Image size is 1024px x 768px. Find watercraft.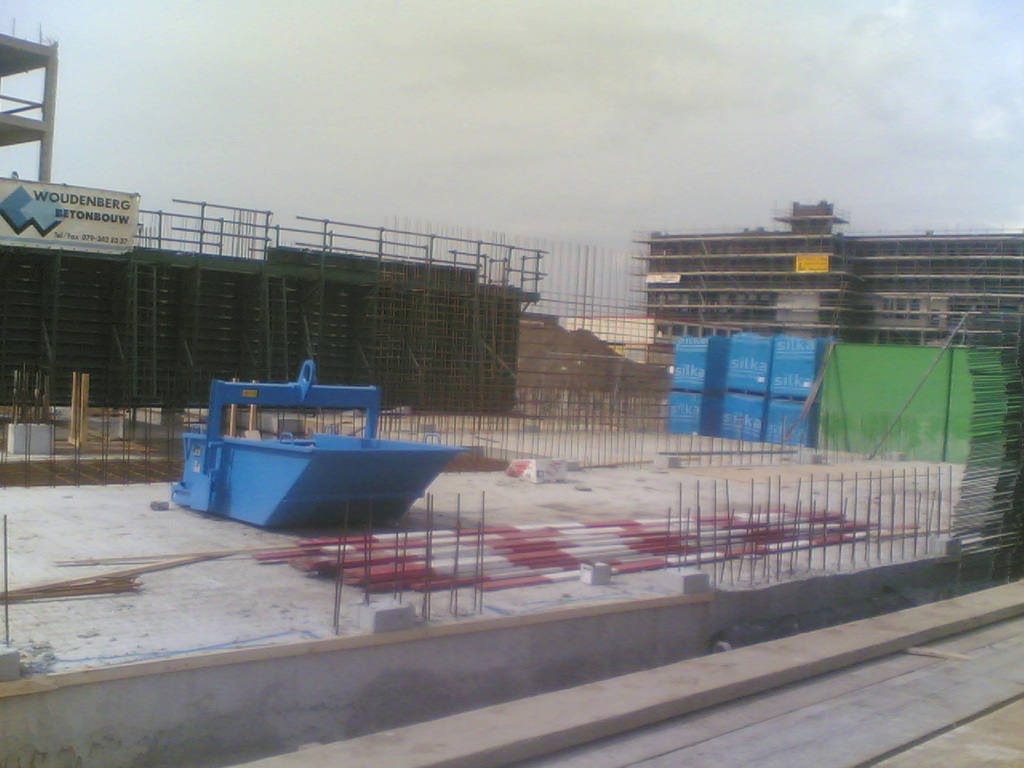
bbox=(166, 370, 473, 538).
